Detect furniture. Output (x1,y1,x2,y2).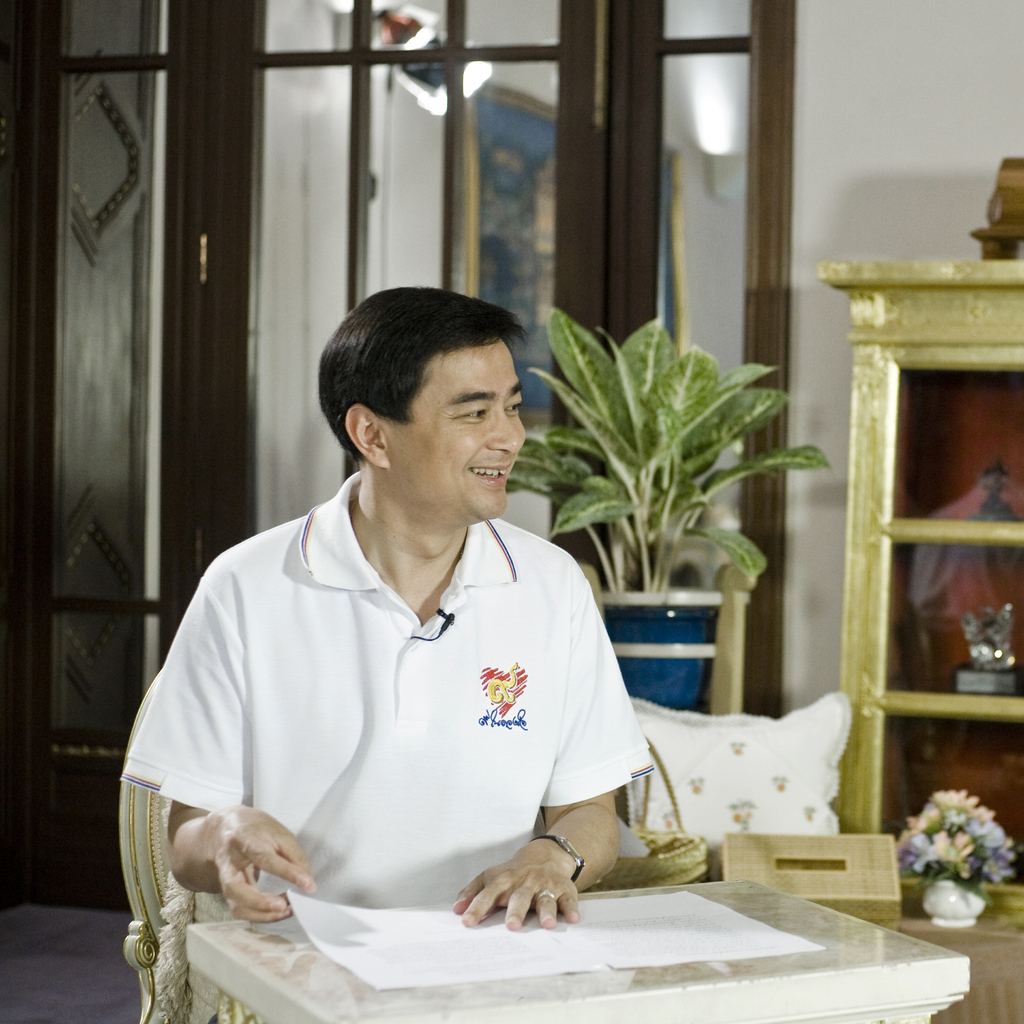
(816,258,1023,937).
